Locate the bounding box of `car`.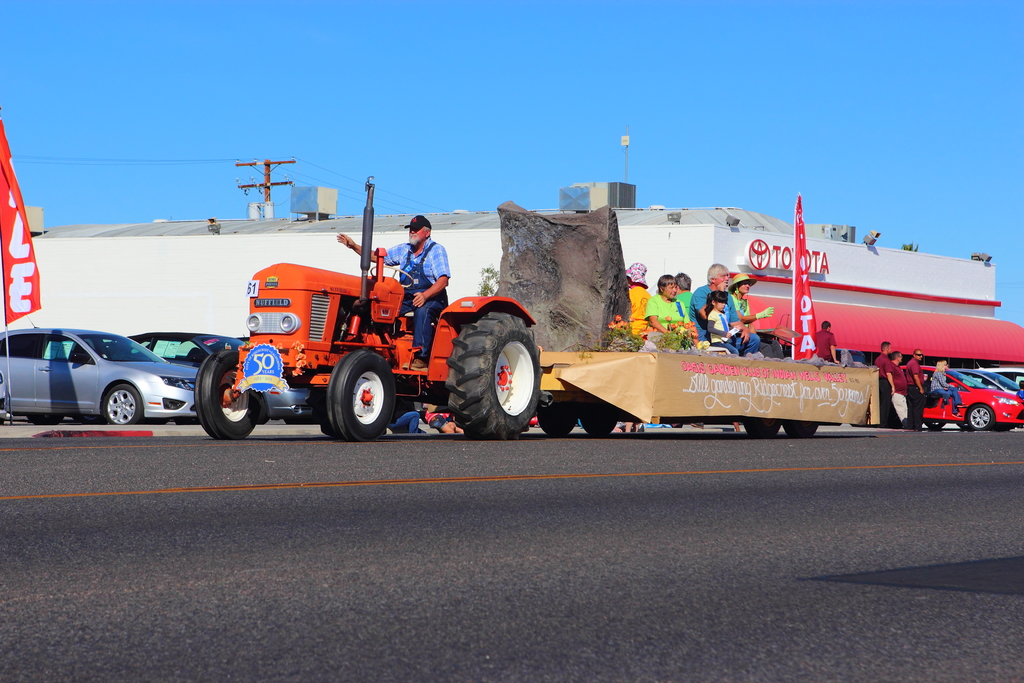
Bounding box: [132, 330, 246, 368].
